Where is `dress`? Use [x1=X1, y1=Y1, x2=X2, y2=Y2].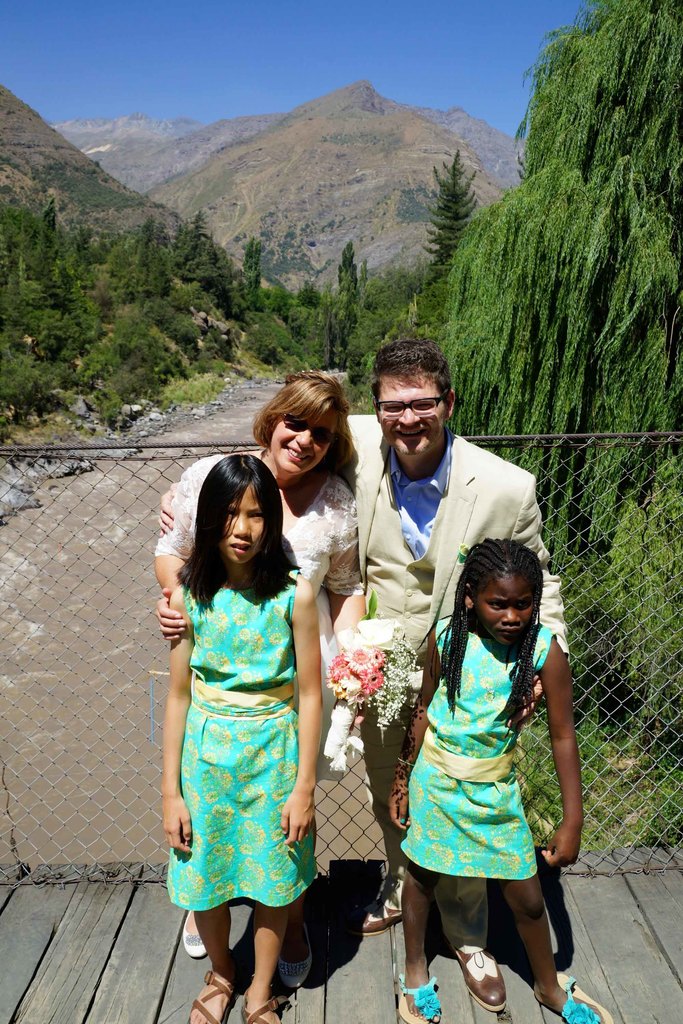
[x1=161, y1=557, x2=329, y2=913].
